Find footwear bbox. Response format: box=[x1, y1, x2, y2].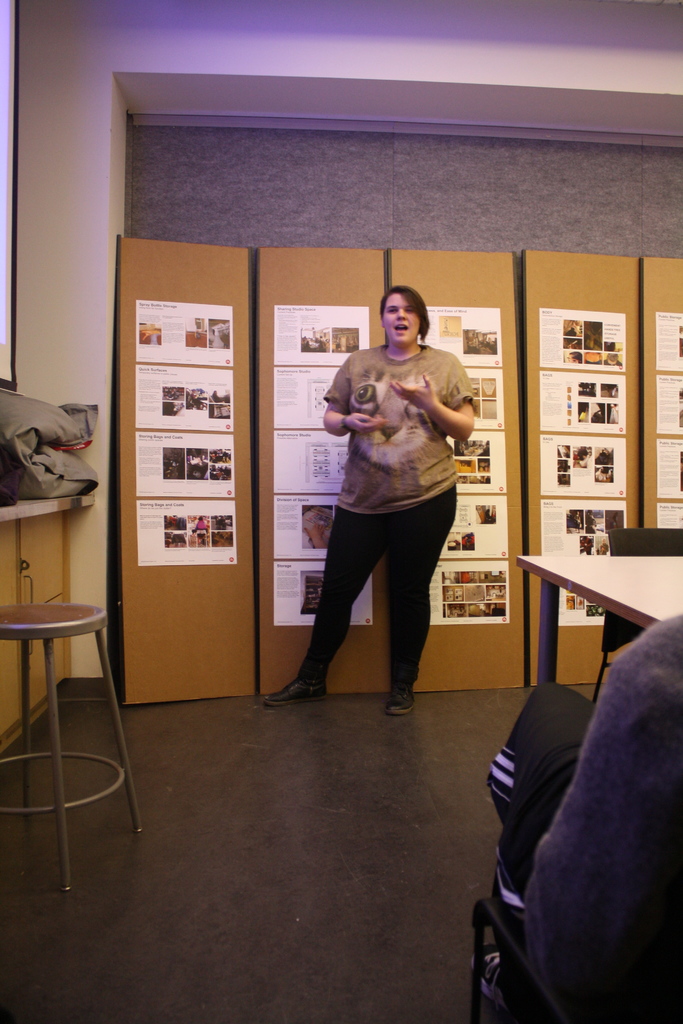
box=[265, 678, 327, 709].
